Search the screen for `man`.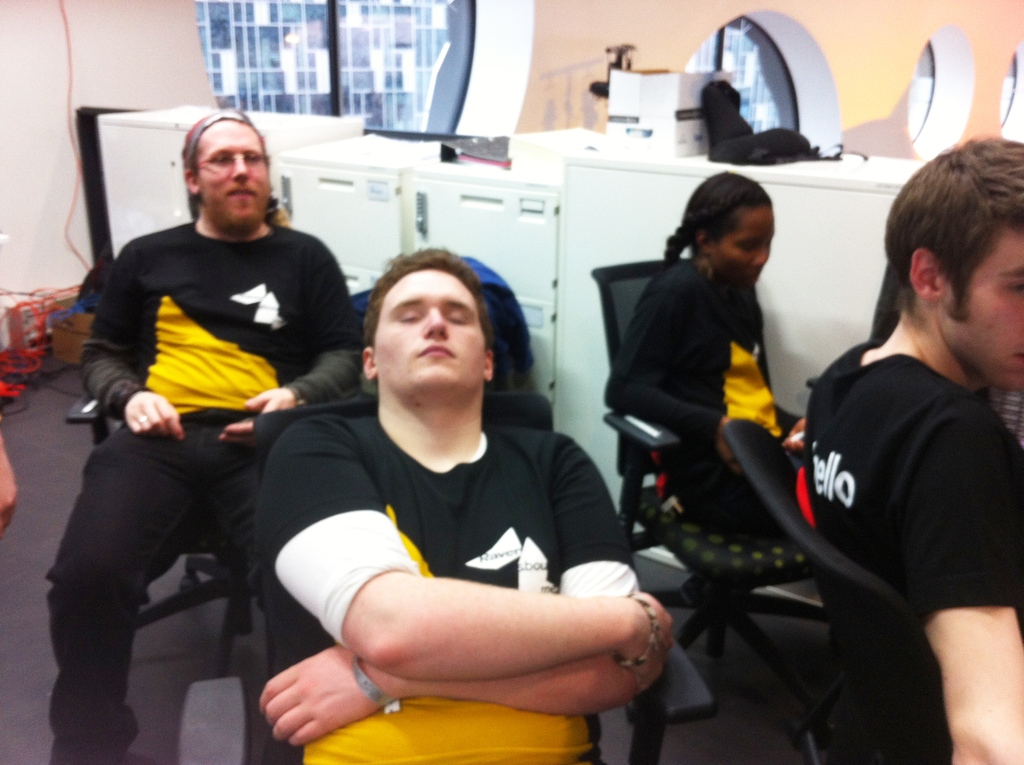
Found at select_region(254, 242, 677, 764).
